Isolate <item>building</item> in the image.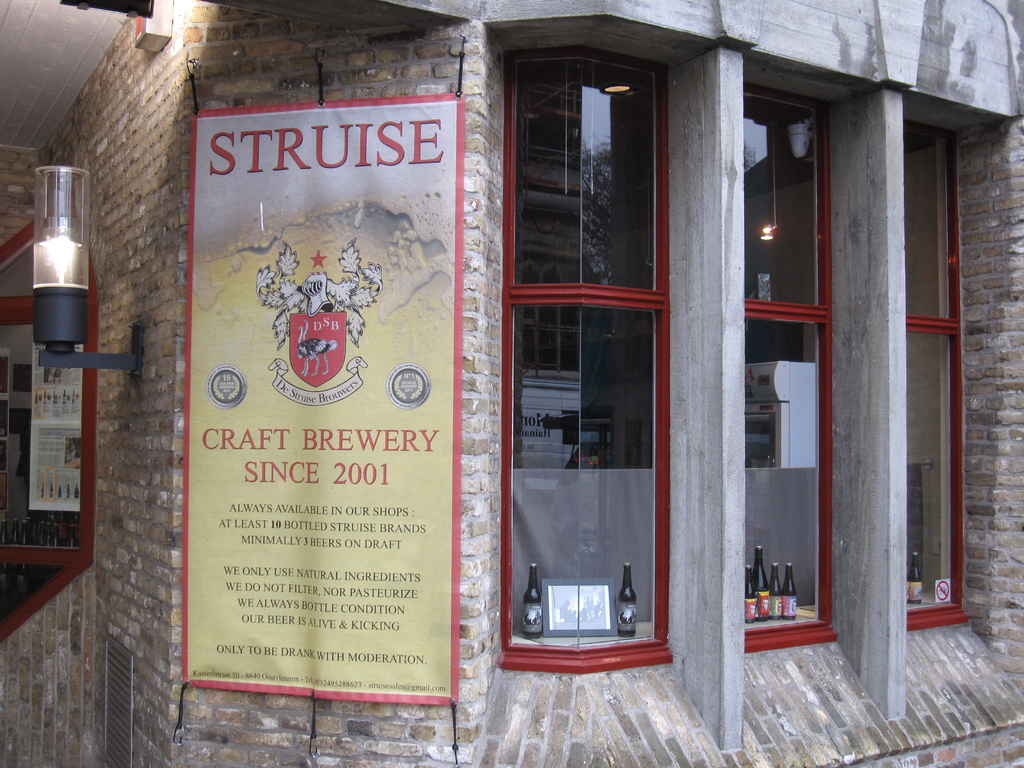
Isolated region: left=0, top=0, right=1023, bottom=767.
